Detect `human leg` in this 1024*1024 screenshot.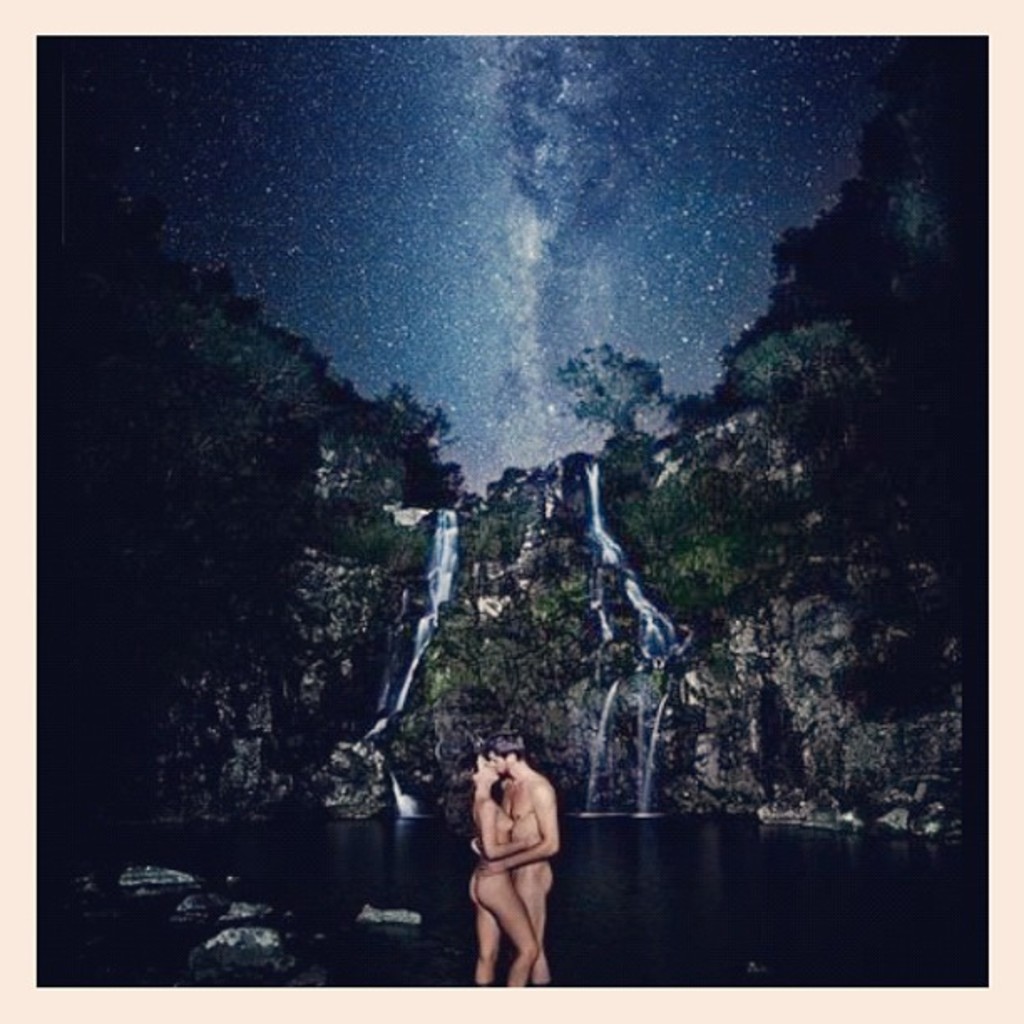
Detection: bbox=(462, 838, 552, 982).
